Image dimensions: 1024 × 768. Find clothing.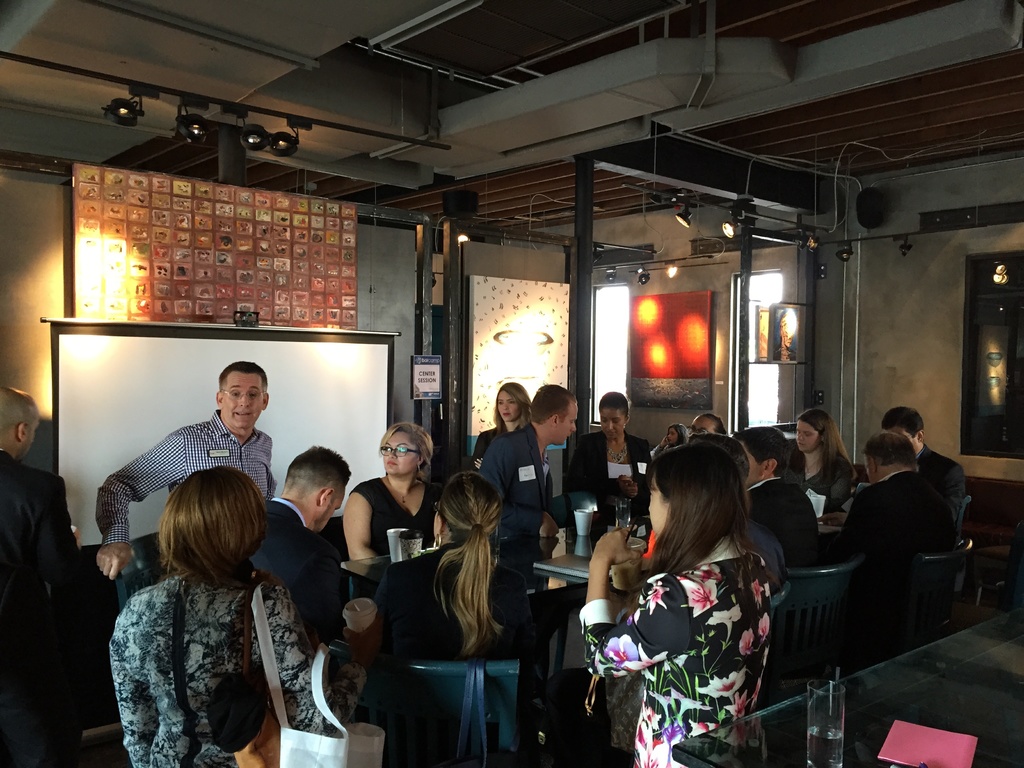
Rect(783, 442, 852, 511).
